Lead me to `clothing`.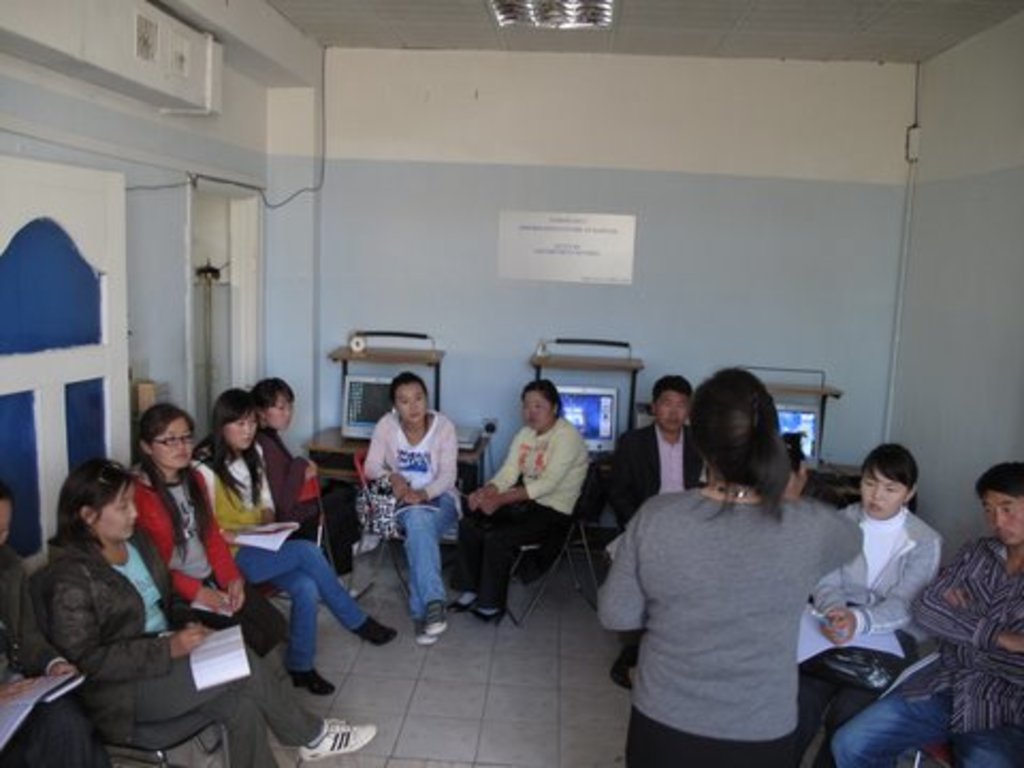
Lead to {"x1": 34, "y1": 535, "x2": 324, "y2": 766}.
